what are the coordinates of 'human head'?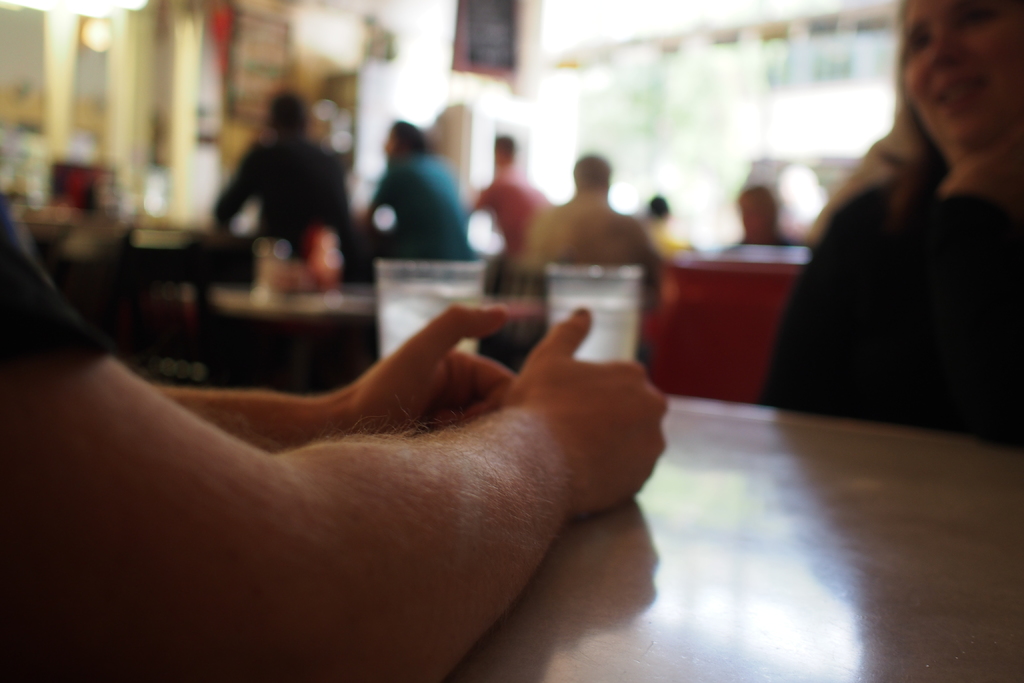
bbox(265, 88, 311, 133).
